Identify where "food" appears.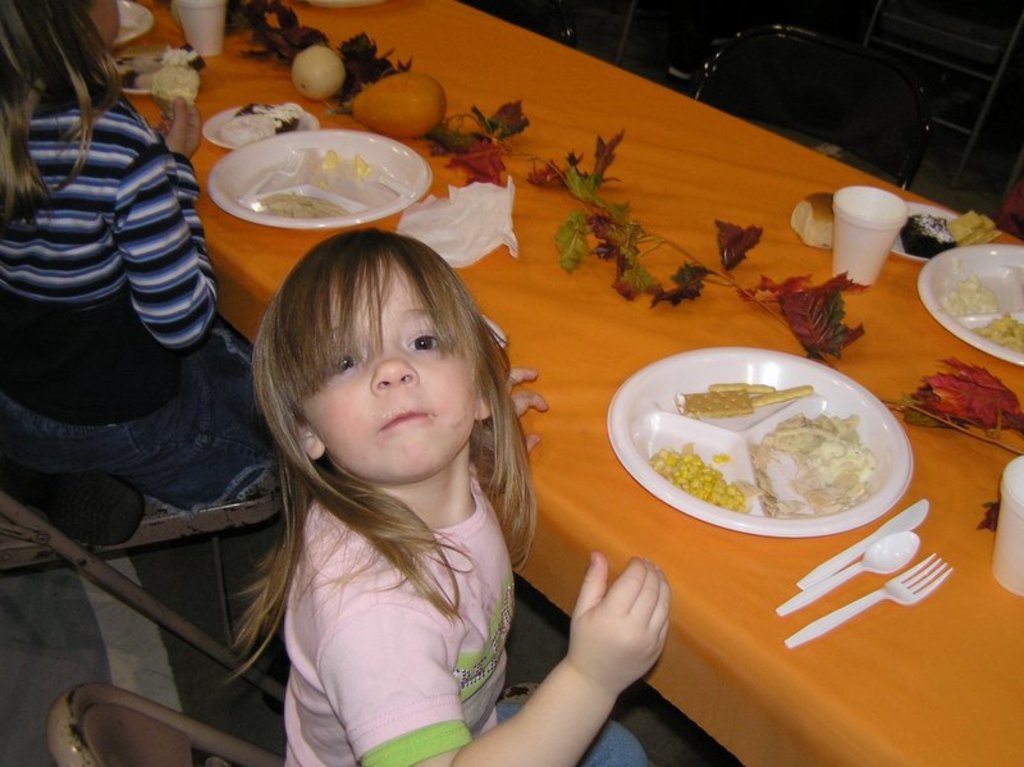
Appears at 893,207,1002,260.
